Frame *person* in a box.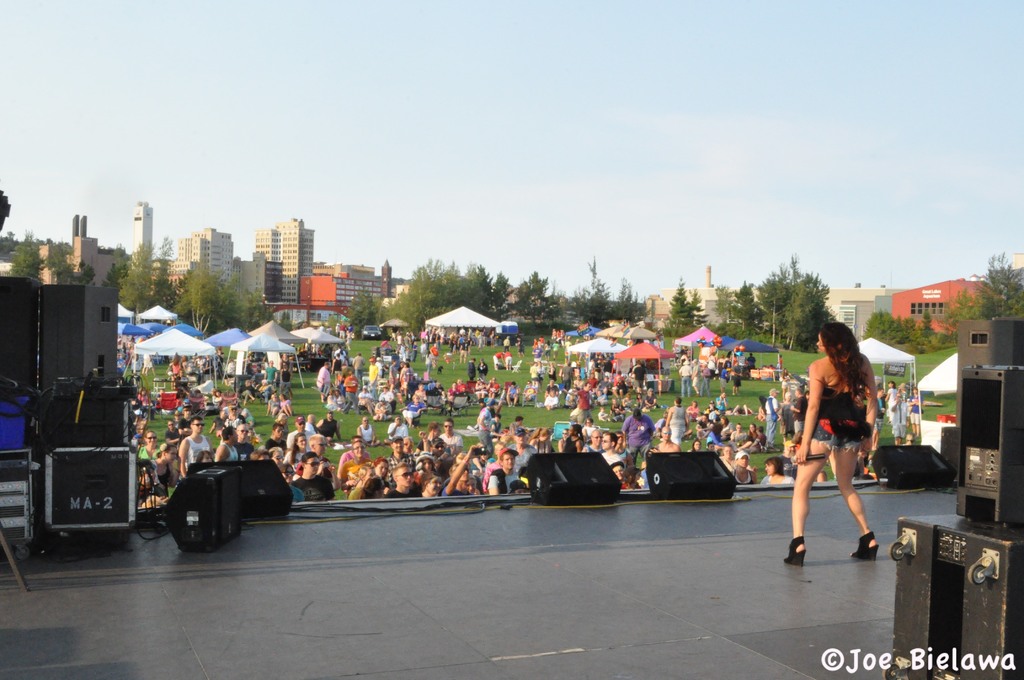
[893, 393, 905, 448].
